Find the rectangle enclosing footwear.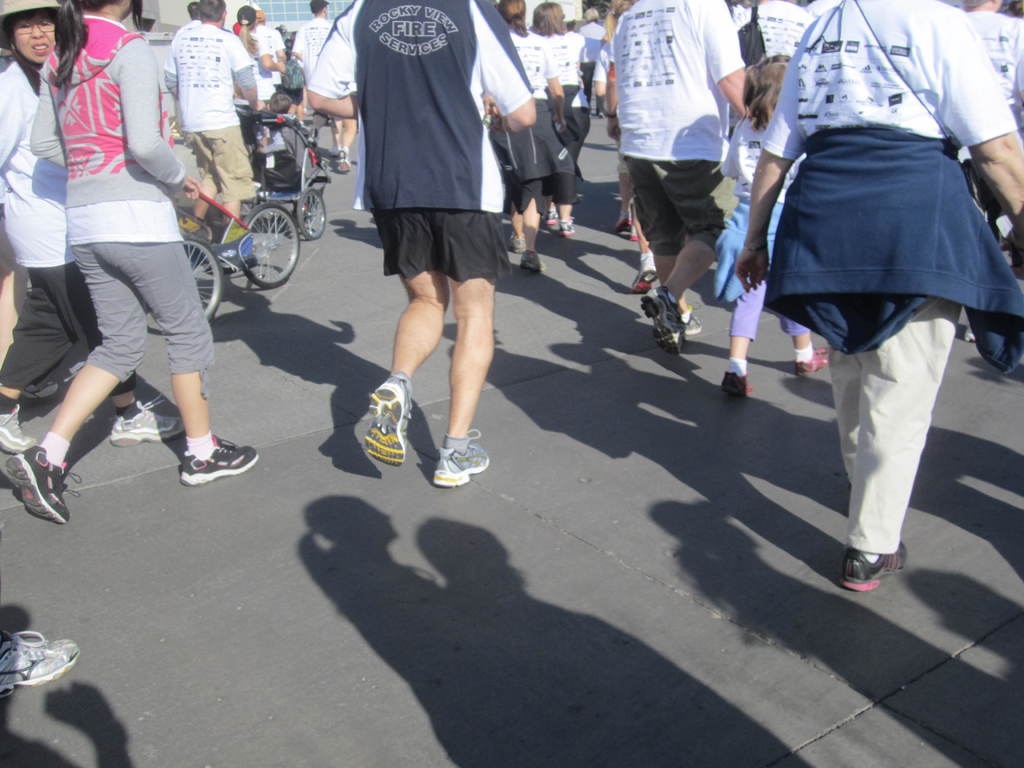
<box>544,207,559,225</box>.
